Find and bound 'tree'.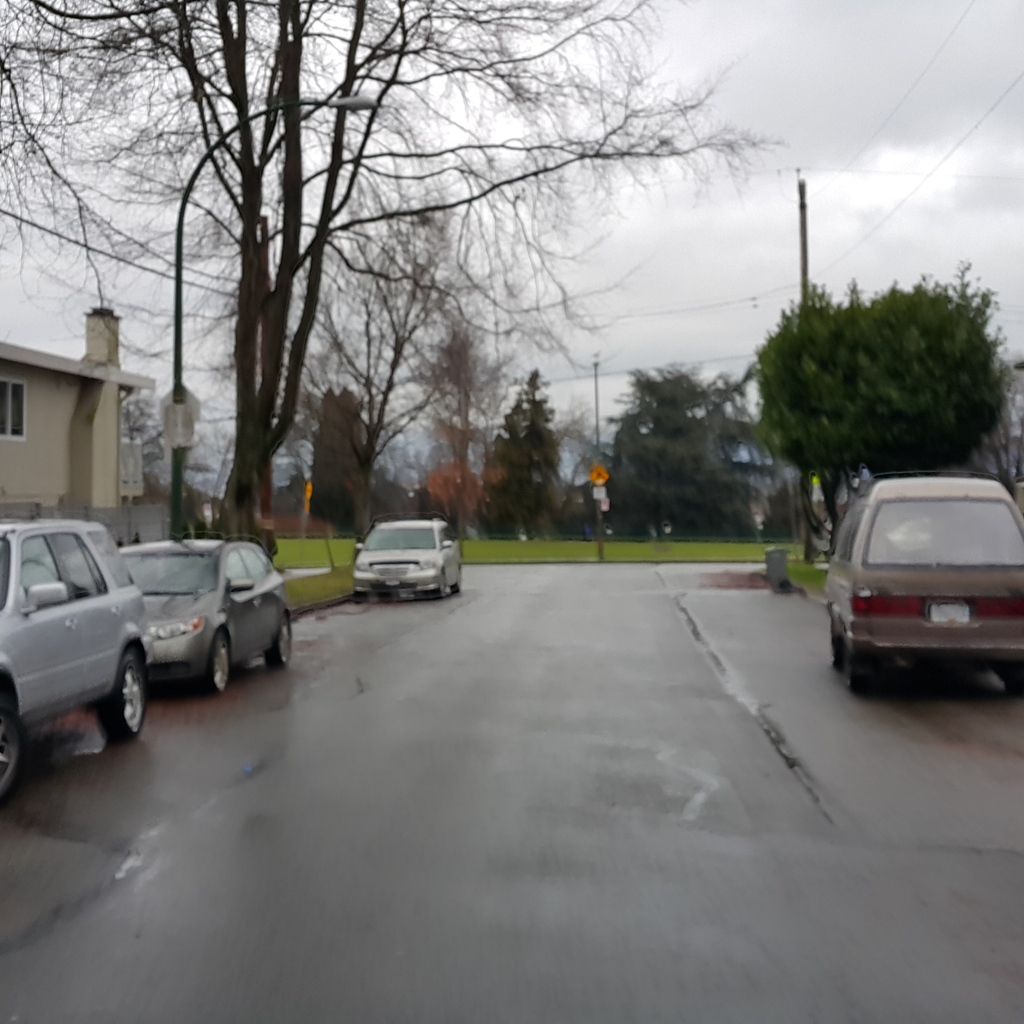
Bound: (x1=1, y1=1, x2=790, y2=564).
